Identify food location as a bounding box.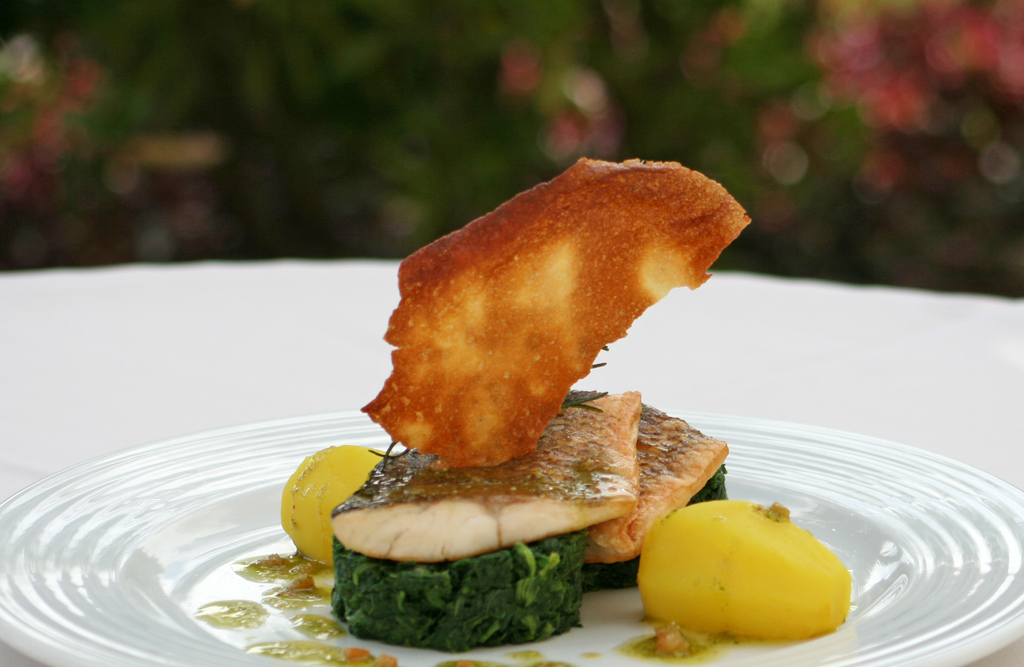
<bbox>581, 463, 725, 592</bbox>.
